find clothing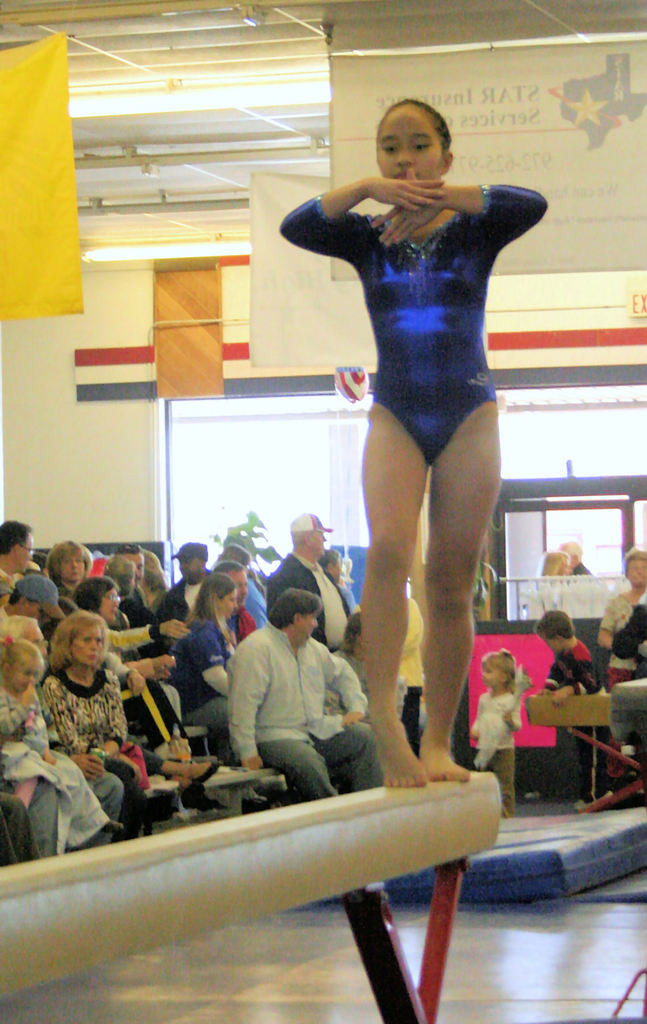
{"x1": 600, "y1": 588, "x2": 646, "y2": 777}
